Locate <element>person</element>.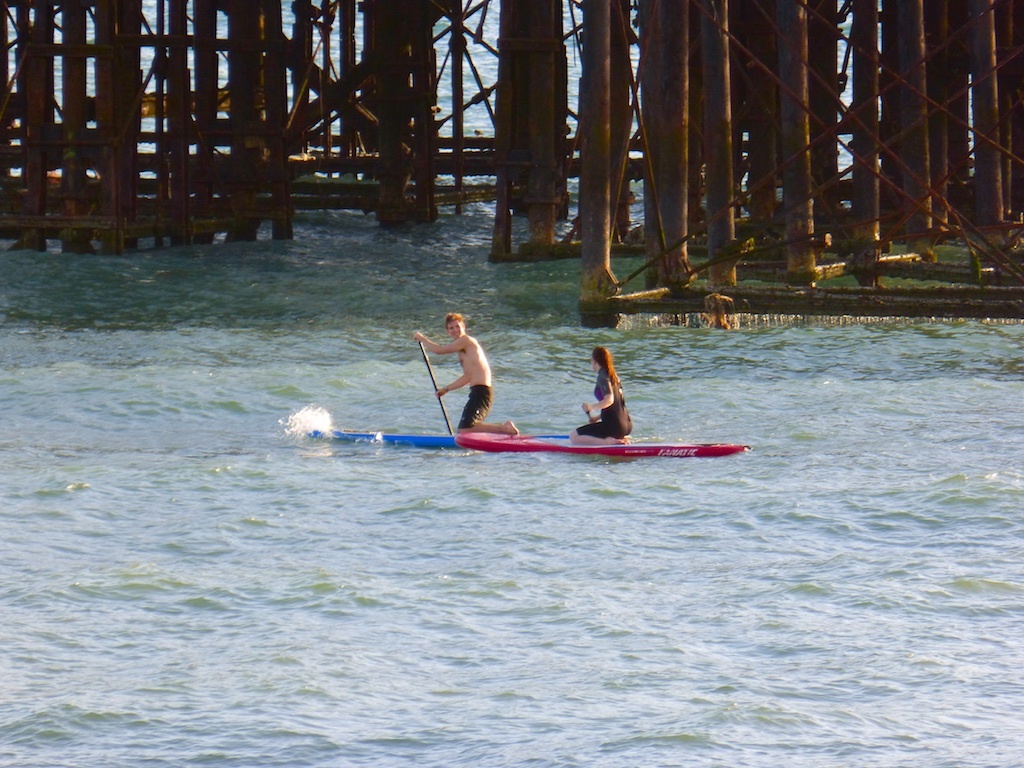
Bounding box: (left=411, top=313, right=519, bottom=445).
